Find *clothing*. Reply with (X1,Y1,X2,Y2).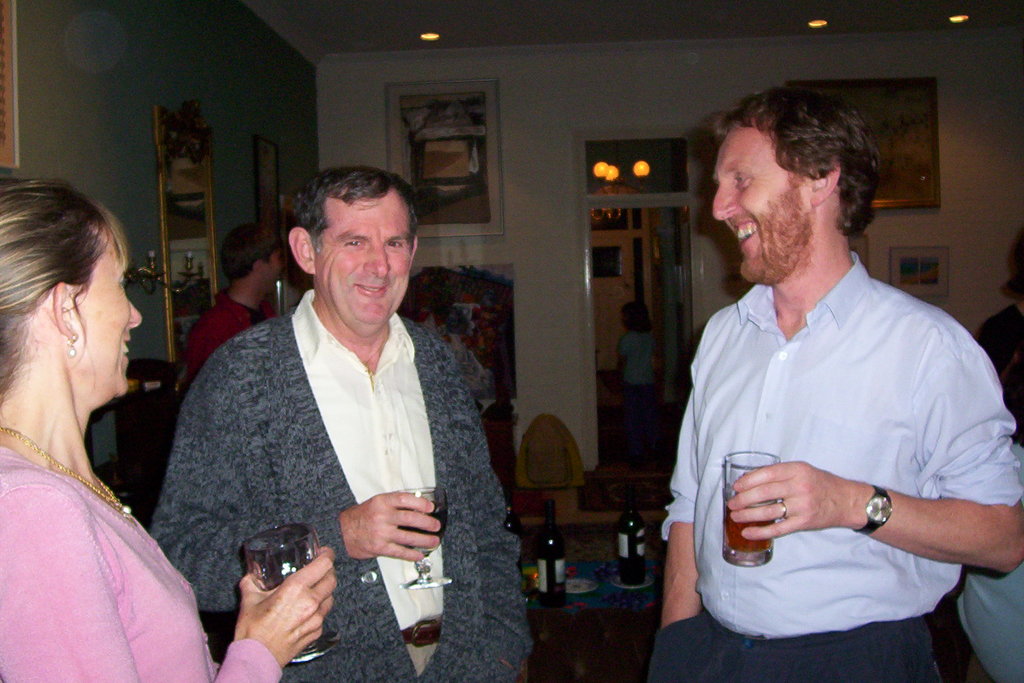
(616,331,659,438).
